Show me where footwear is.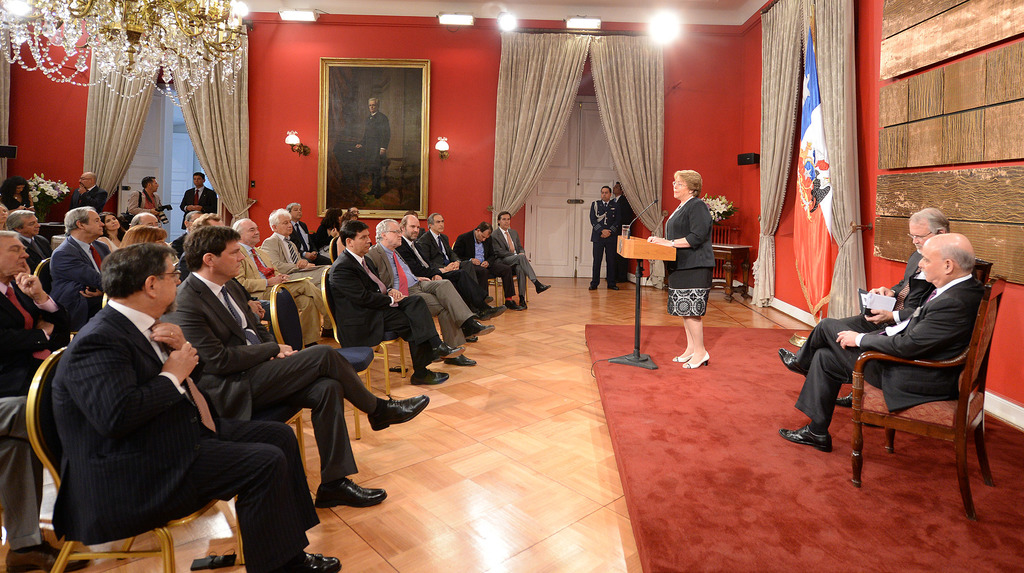
footwear is at (left=3, top=535, right=91, bottom=570).
